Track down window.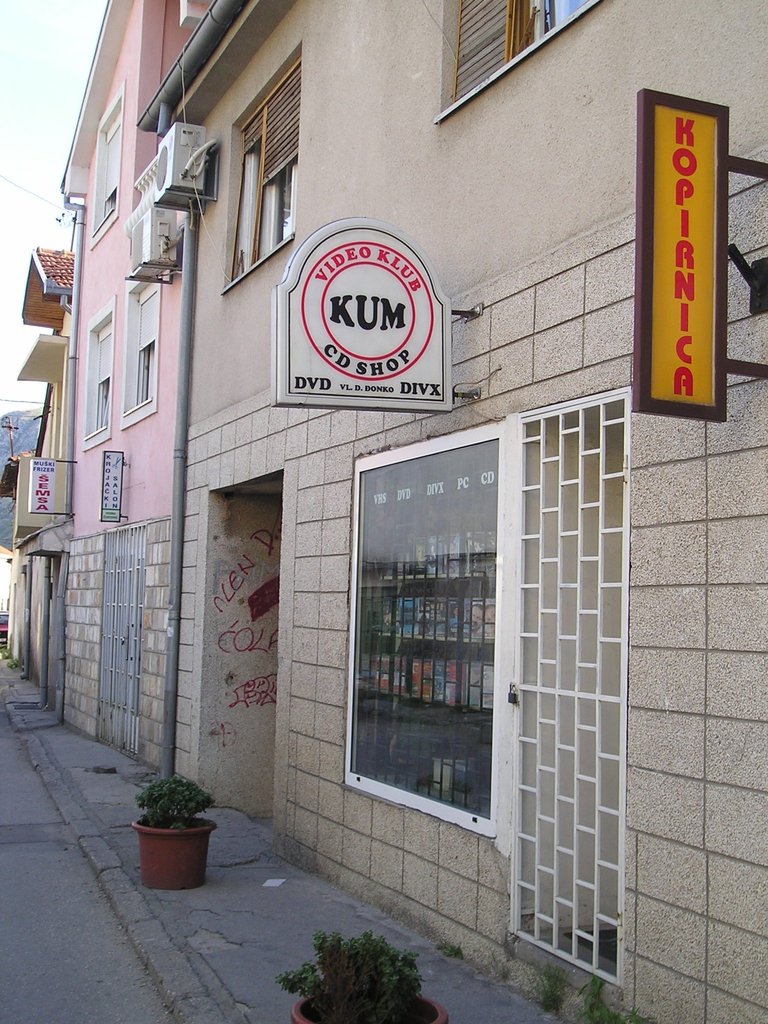
Tracked to bbox=[429, 0, 589, 128].
